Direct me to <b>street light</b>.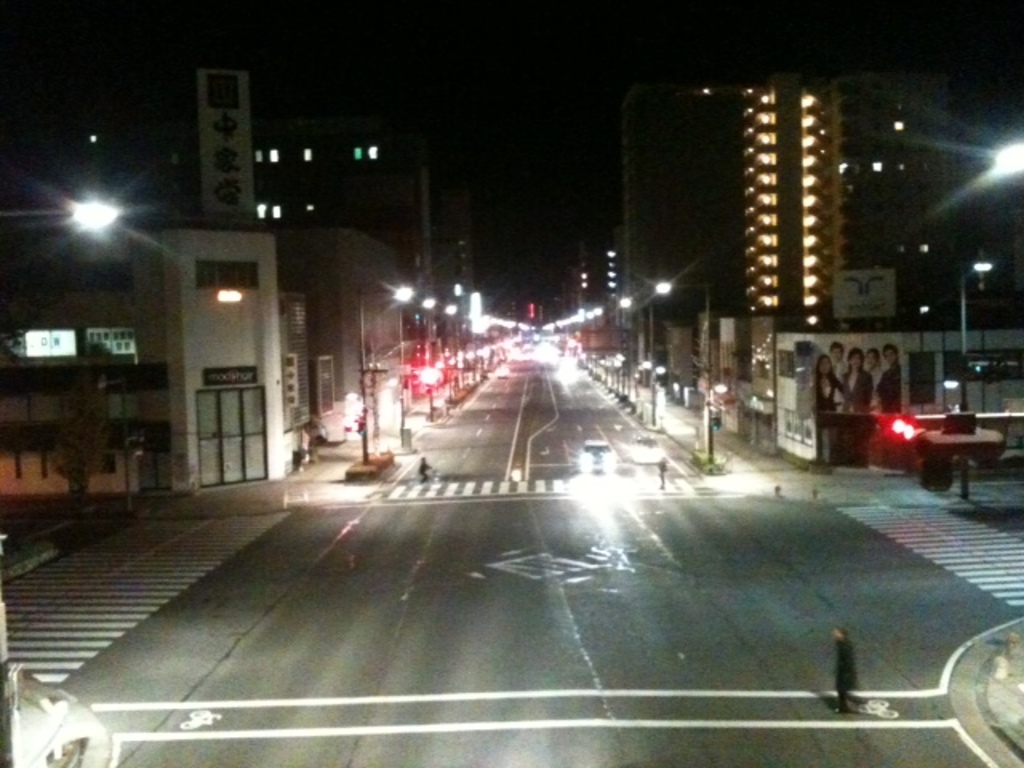
Direction: (955, 243, 990, 413).
